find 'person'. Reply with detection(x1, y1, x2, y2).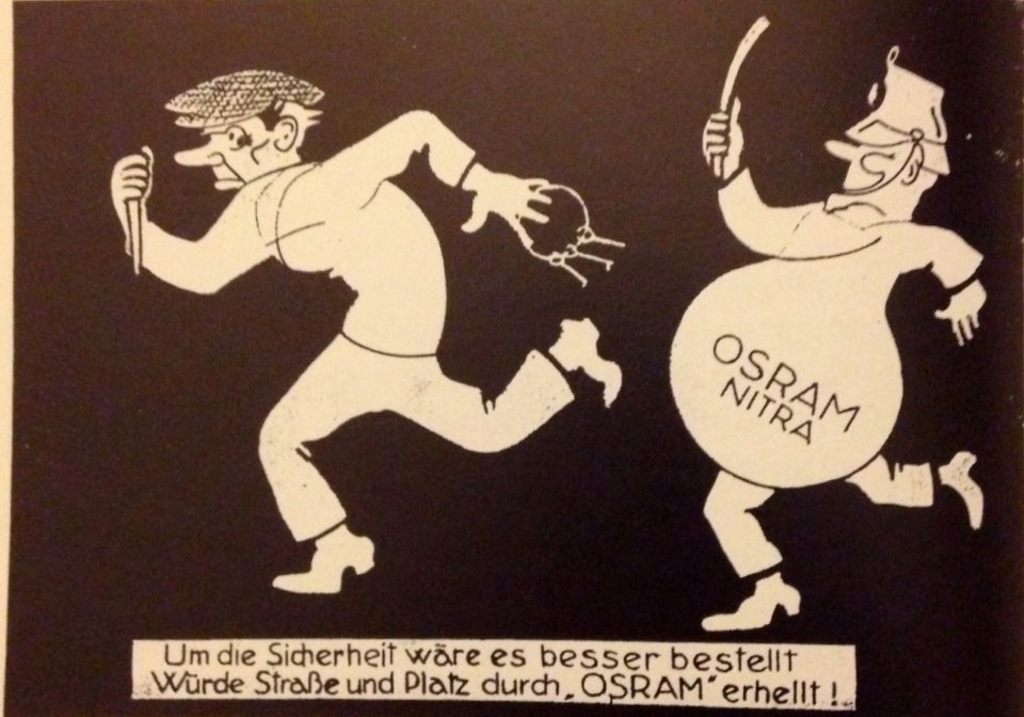
detection(114, 66, 626, 594).
